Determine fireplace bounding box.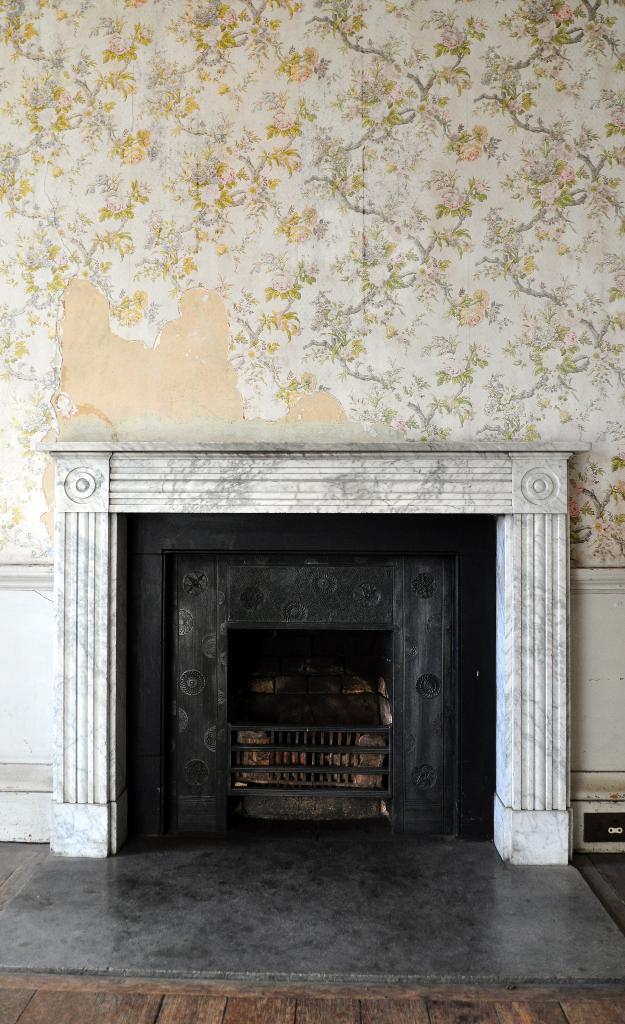
Determined: [x1=34, y1=436, x2=593, y2=863].
